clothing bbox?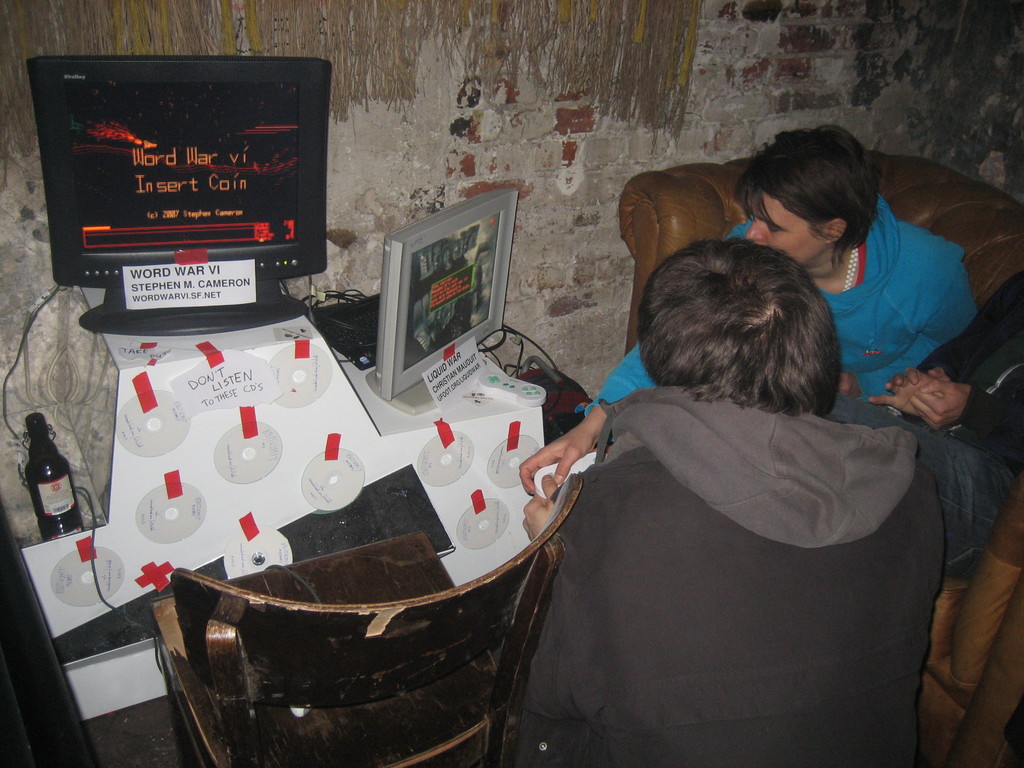
region(496, 308, 967, 761)
